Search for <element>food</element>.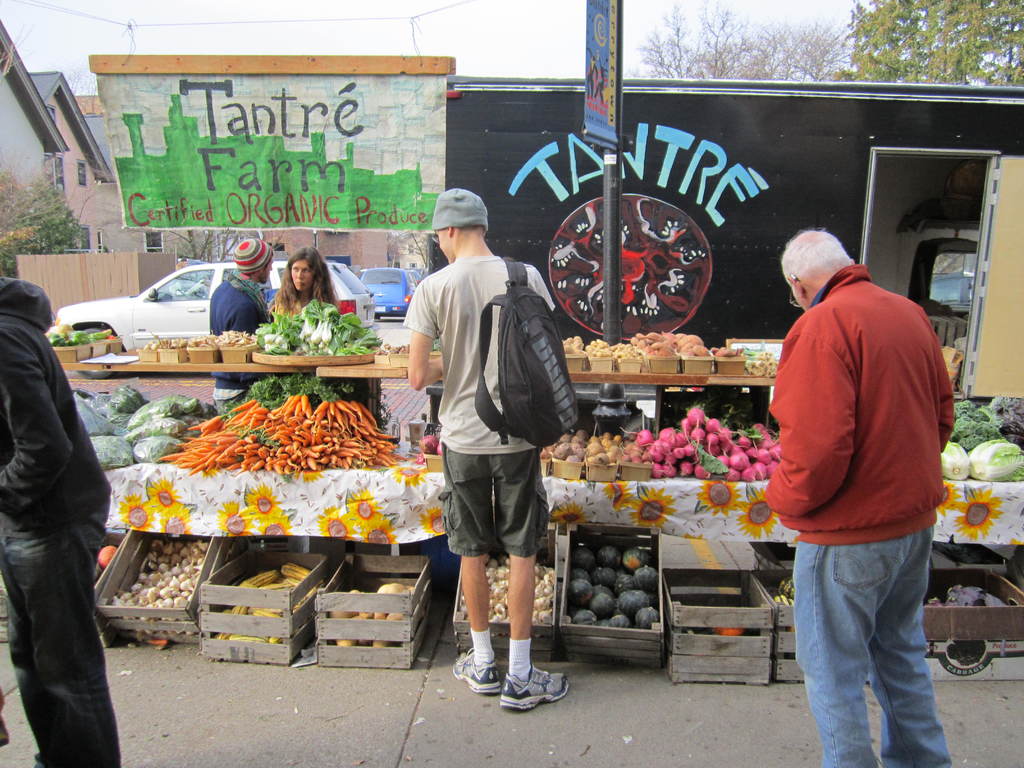
Found at [left=771, top=574, right=794, bottom=606].
